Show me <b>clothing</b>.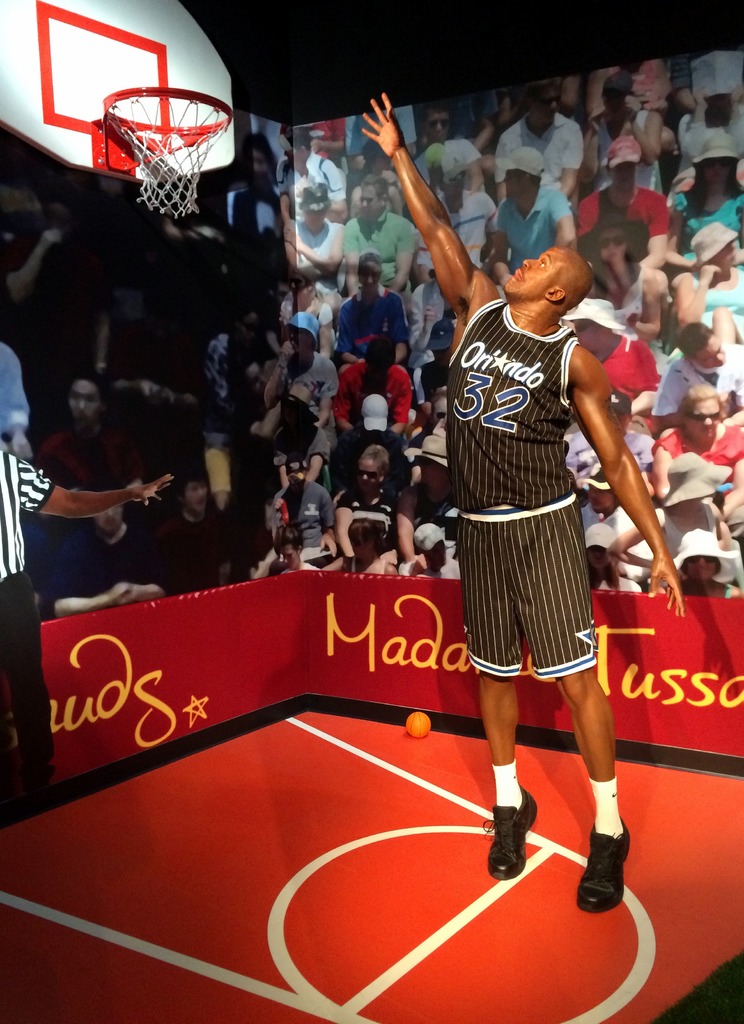
<b>clothing</b> is here: (0, 449, 54, 781).
